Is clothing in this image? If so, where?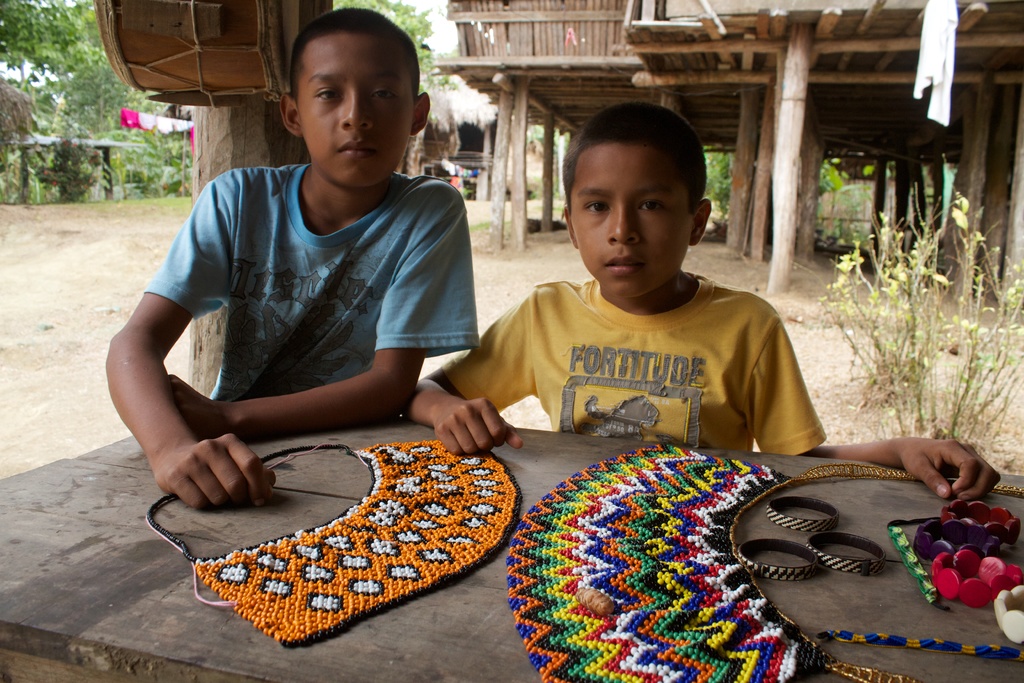
Yes, at 141:164:479:400.
